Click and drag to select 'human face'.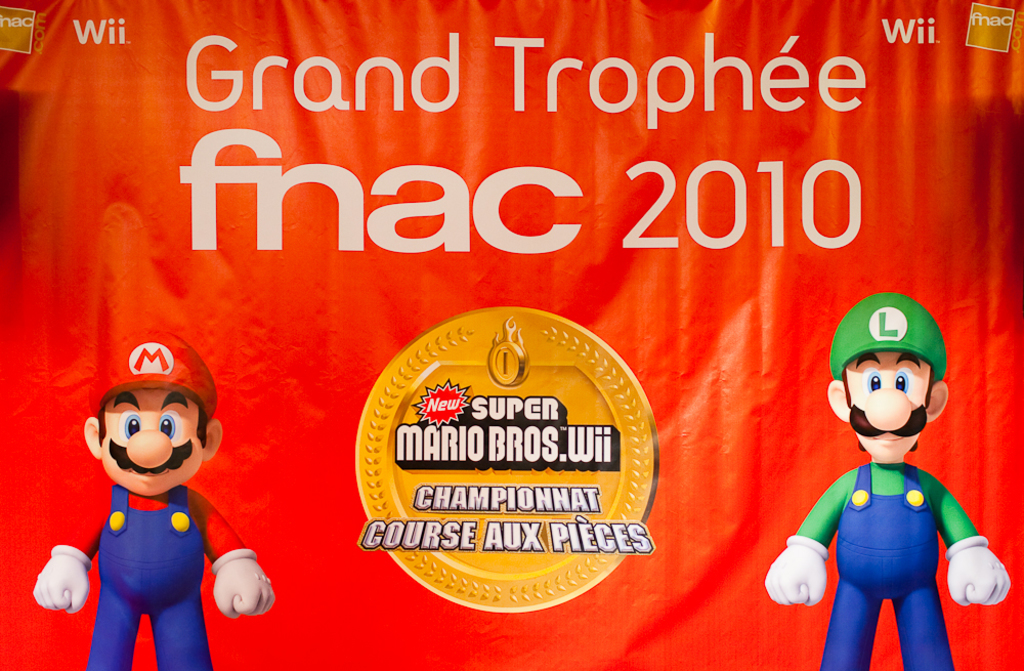
Selection: left=97, top=382, right=205, bottom=498.
